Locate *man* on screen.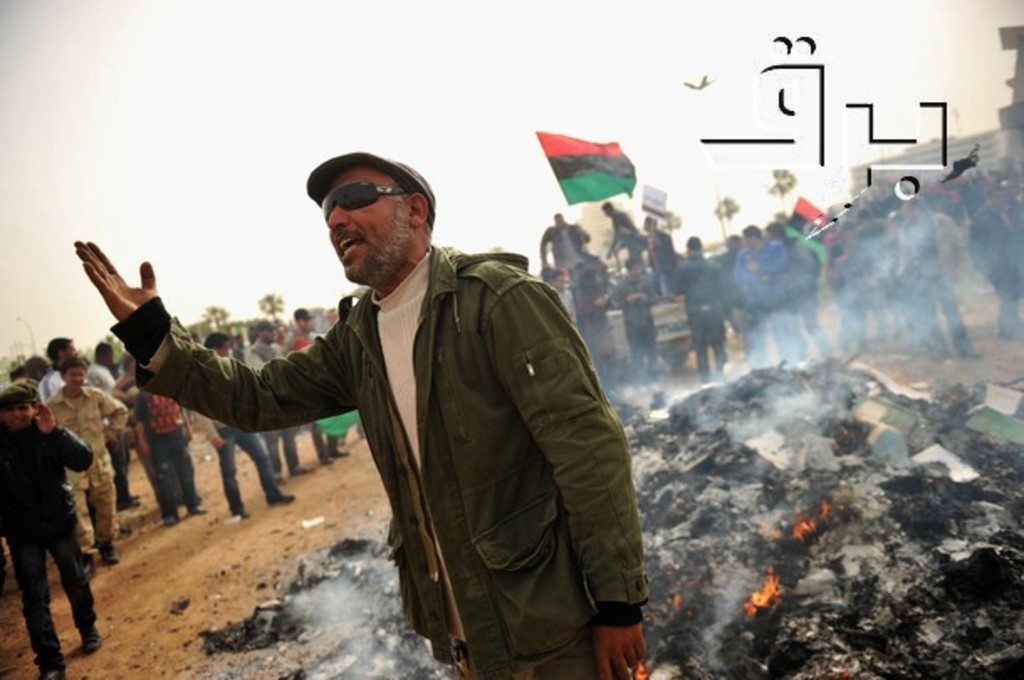
On screen at (left=635, top=212, right=685, bottom=280).
